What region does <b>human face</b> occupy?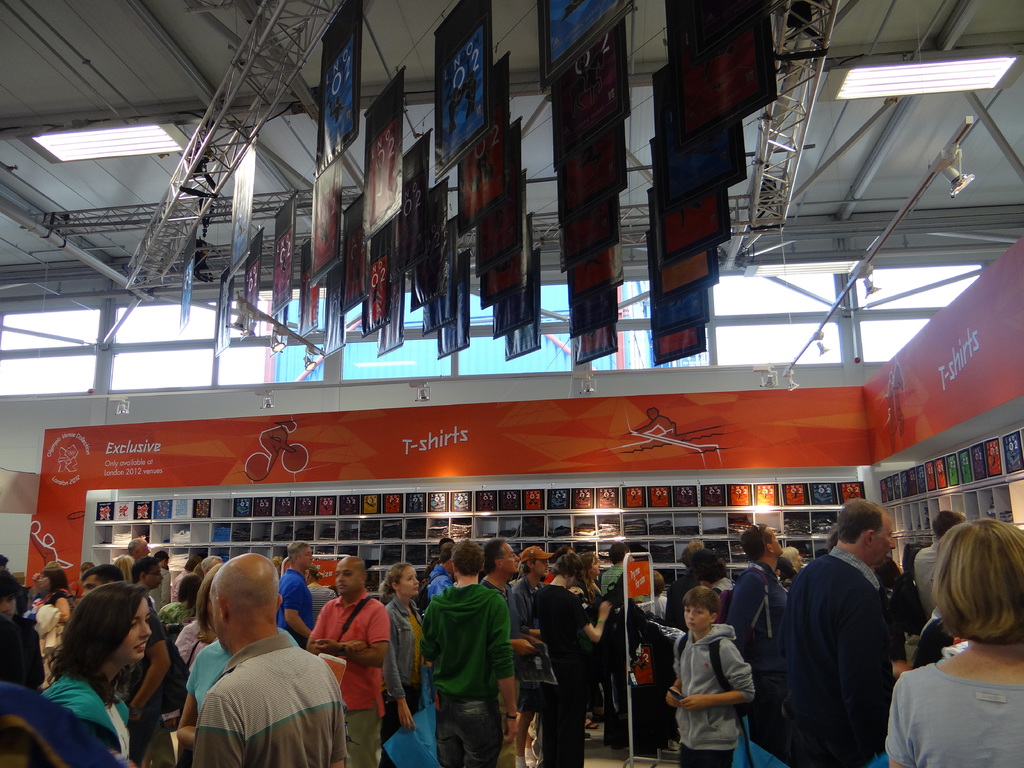
bbox=(869, 512, 897, 566).
